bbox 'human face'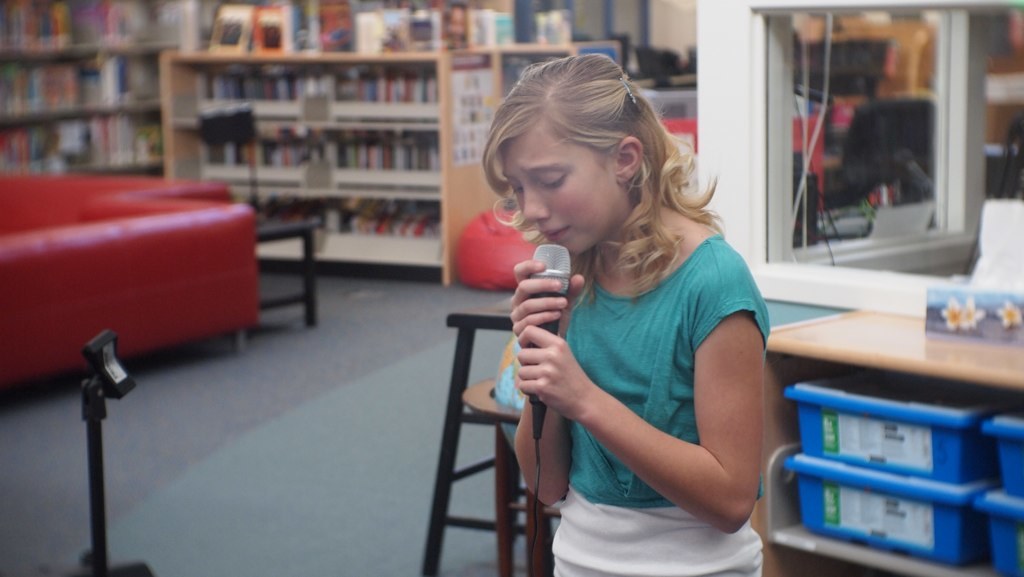
pyautogui.locateOnScreen(503, 128, 615, 258)
